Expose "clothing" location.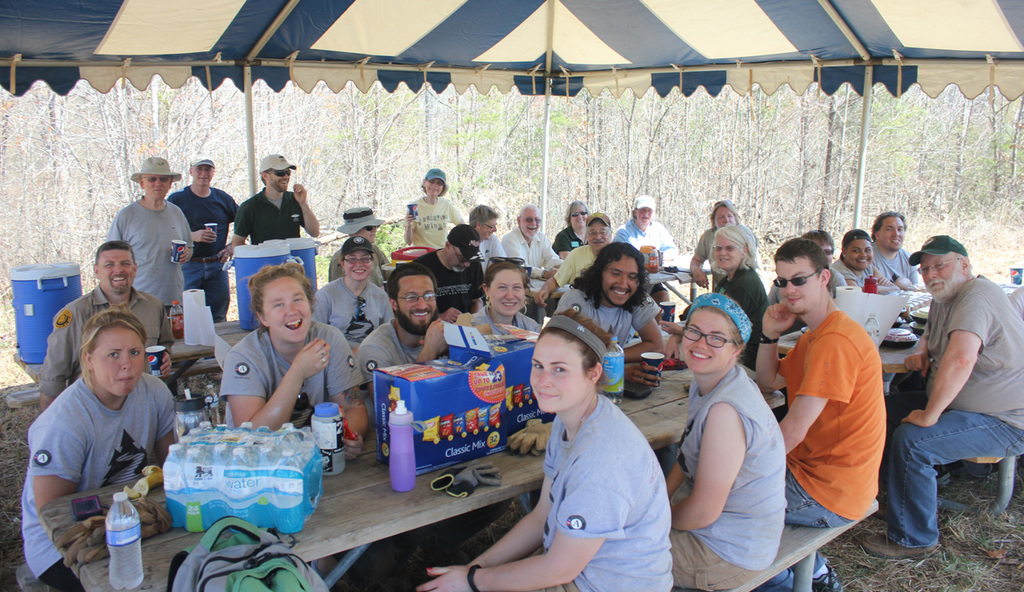
Exposed at detection(623, 224, 671, 258).
